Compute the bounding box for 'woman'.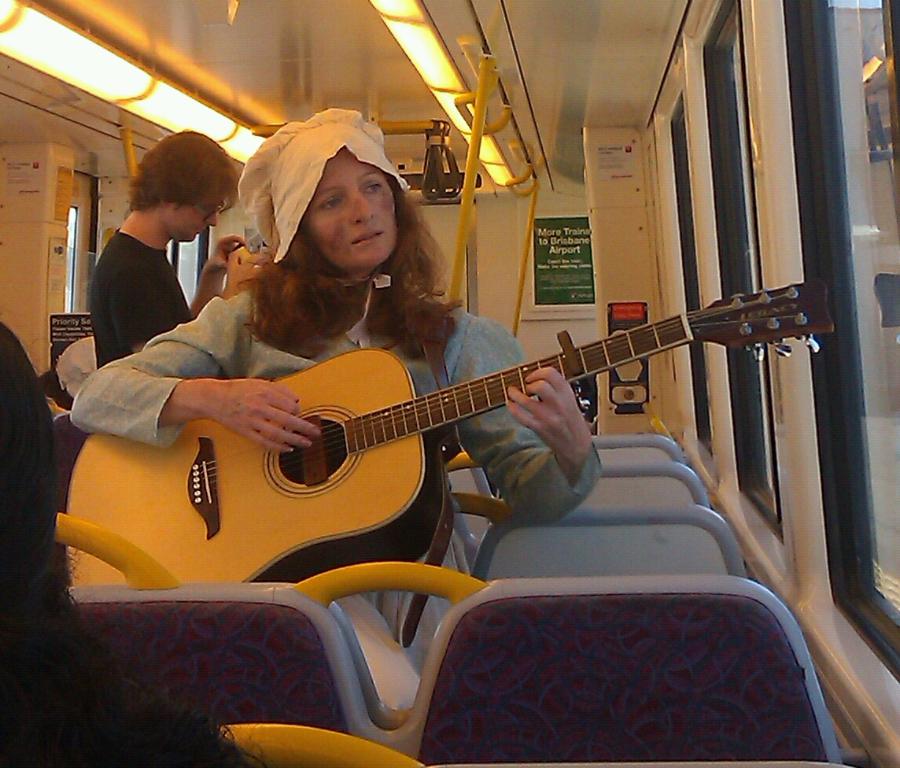
x1=71 y1=105 x2=606 y2=648.
